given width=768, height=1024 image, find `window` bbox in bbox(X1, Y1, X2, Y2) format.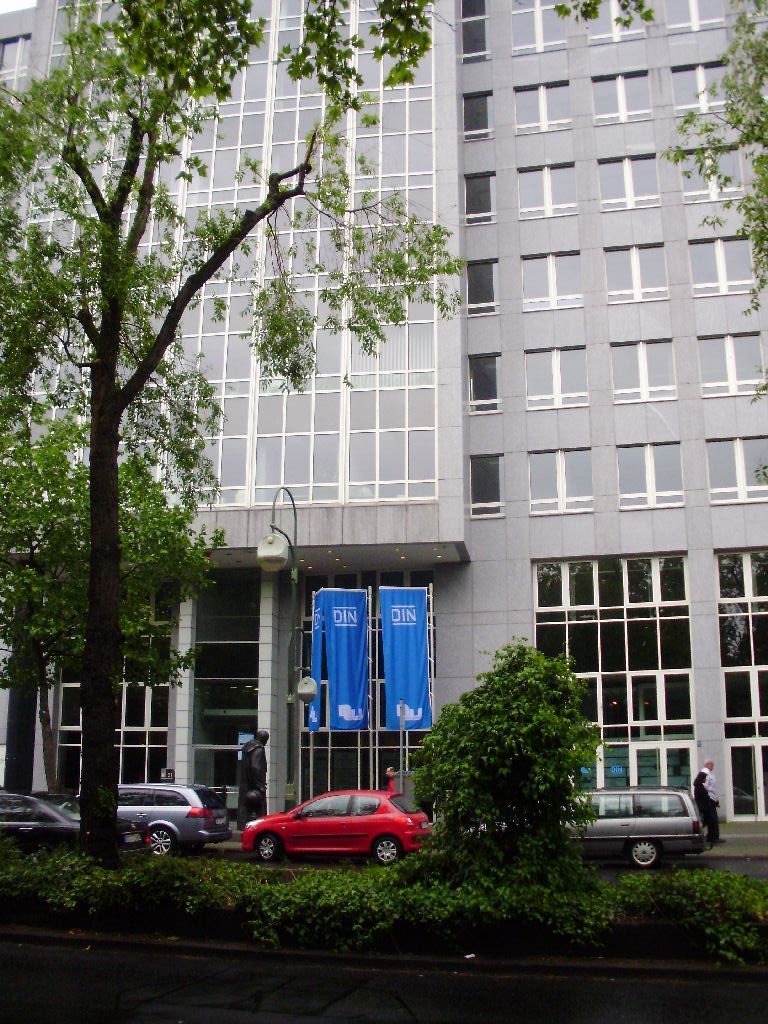
bbox(465, 456, 502, 518).
